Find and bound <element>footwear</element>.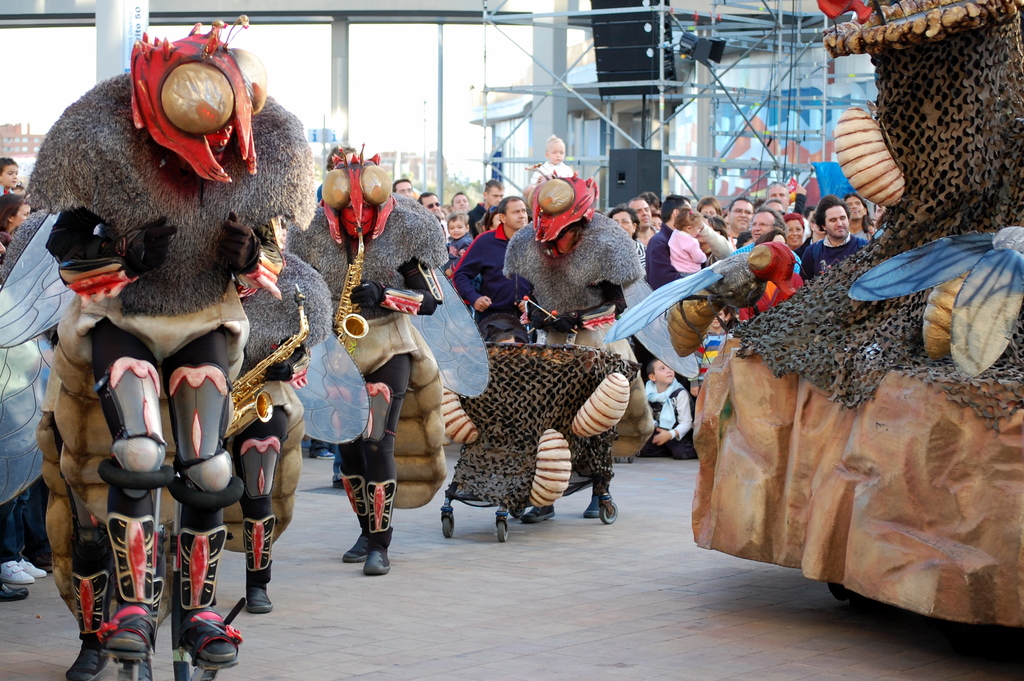
Bound: left=523, top=504, right=557, bottom=525.
